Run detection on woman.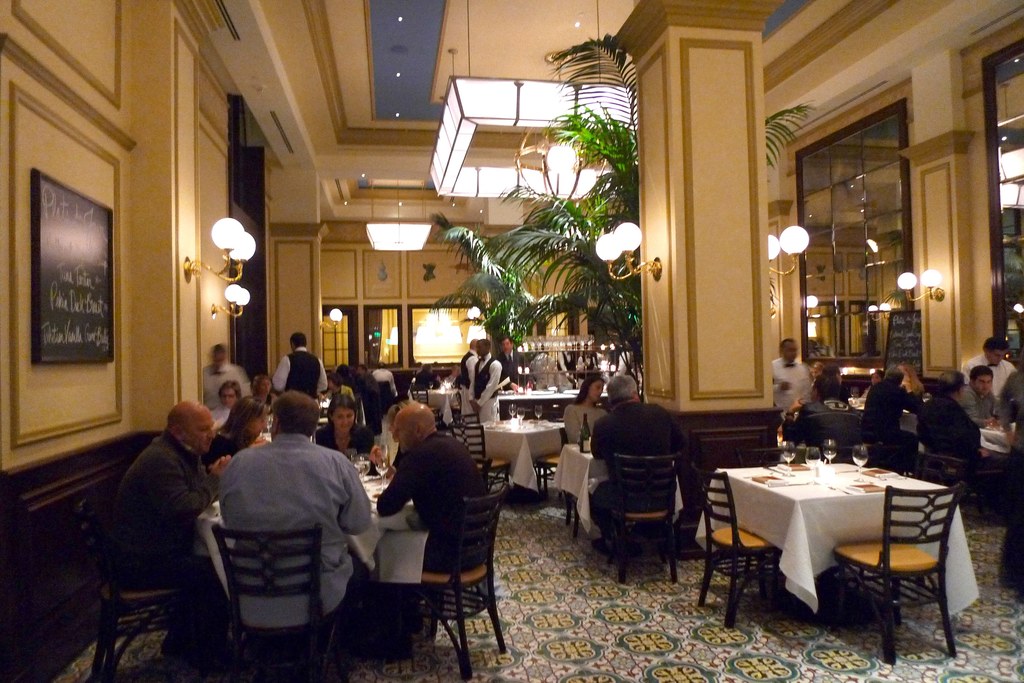
Result: x1=858, y1=363, x2=927, y2=437.
